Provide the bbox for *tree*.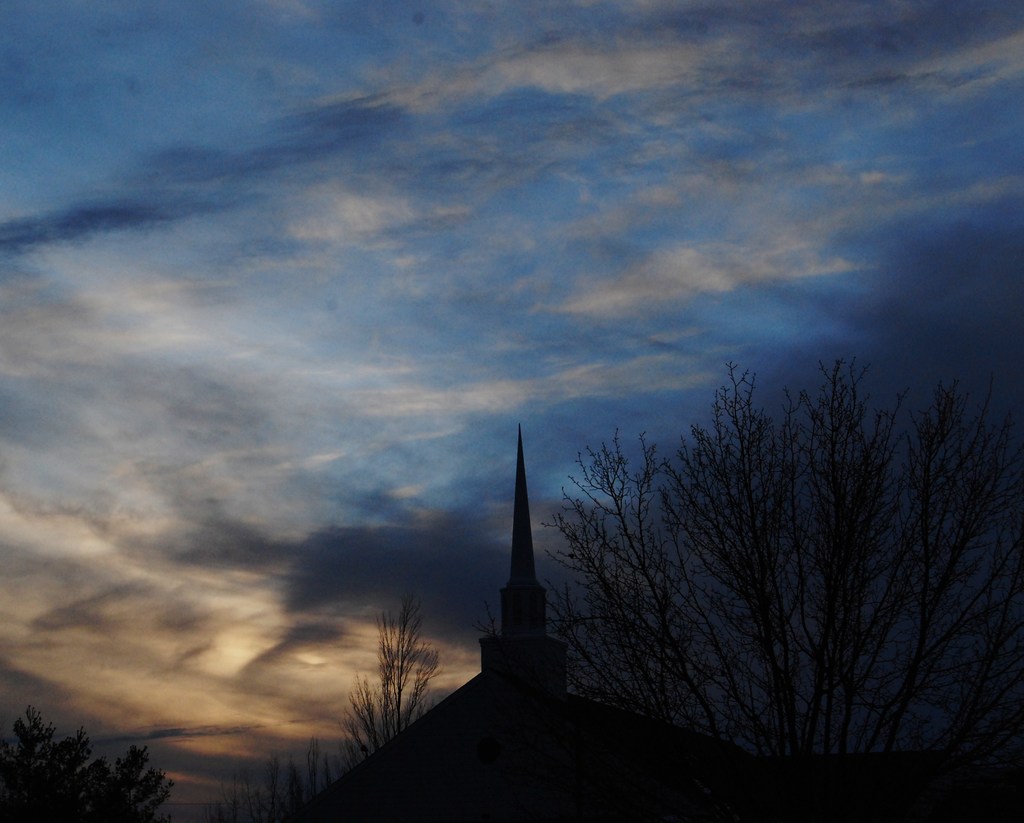
BBox(184, 591, 438, 822).
